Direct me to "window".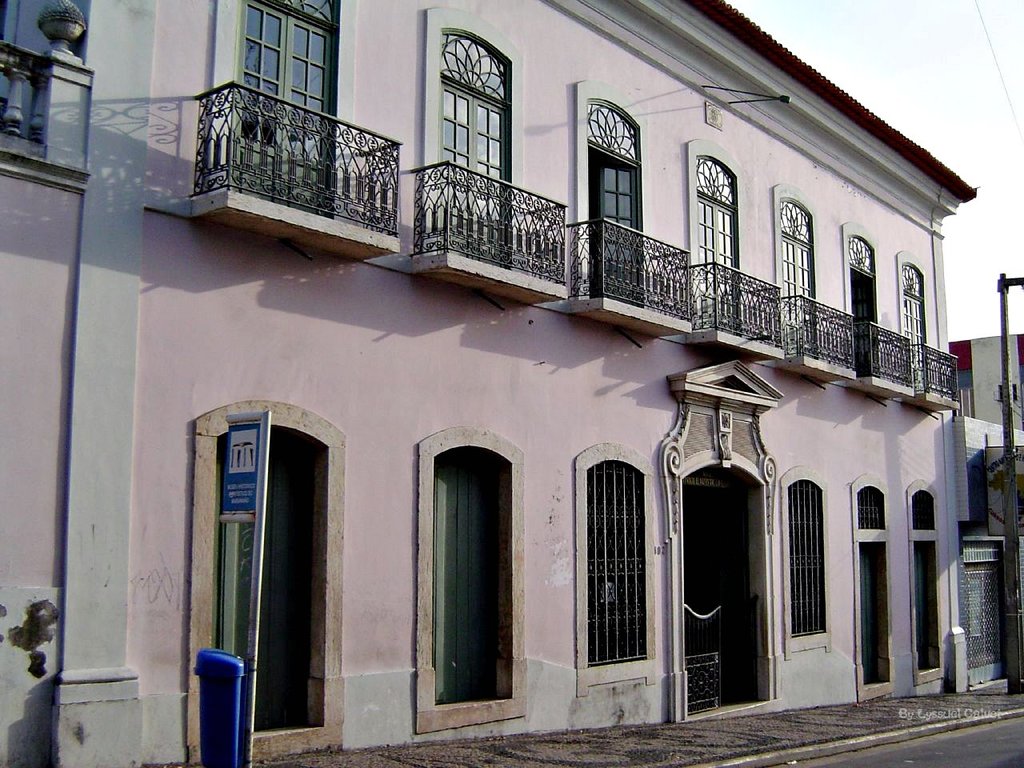
Direction: [219,0,335,214].
